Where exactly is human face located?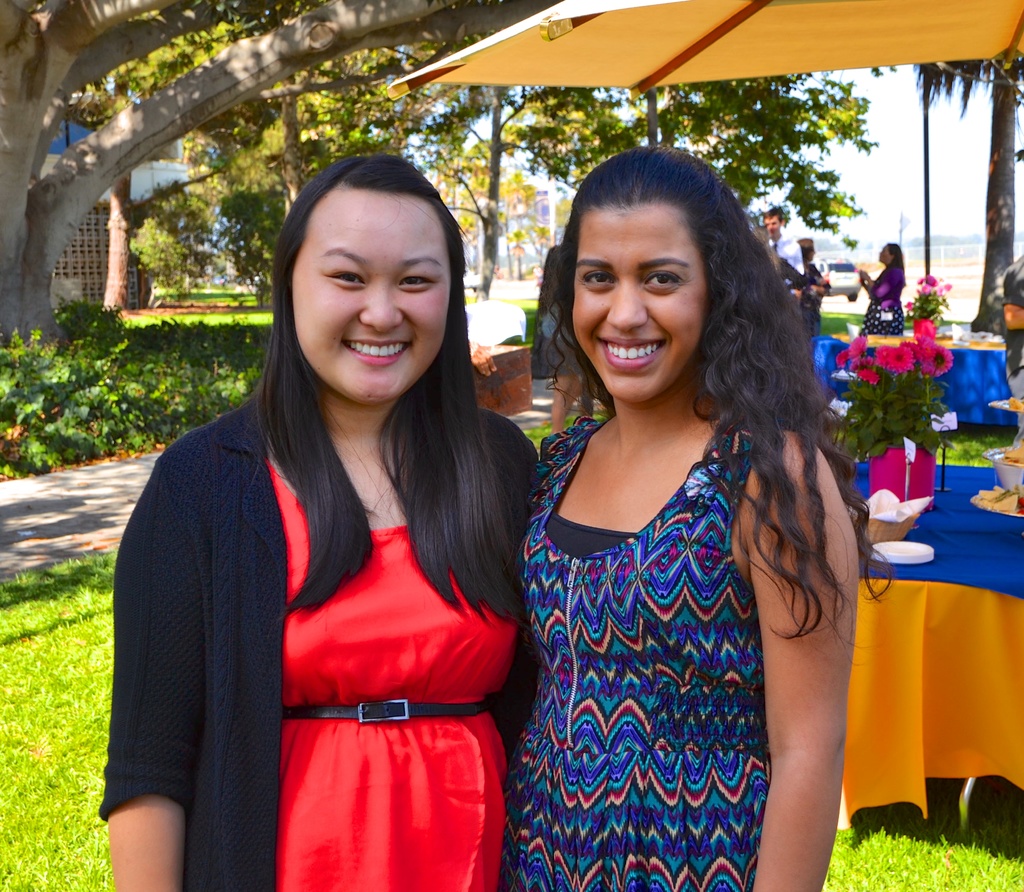
Its bounding box is locate(572, 206, 707, 397).
